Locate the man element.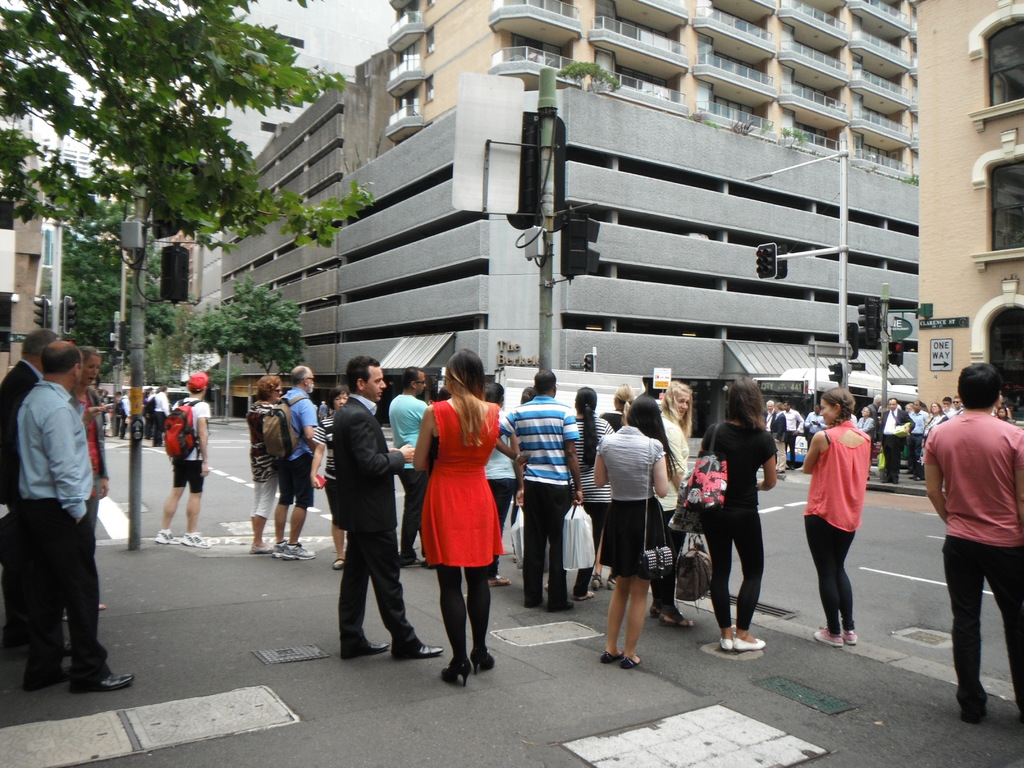
Element bbox: pyautogui.locateOnScreen(781, 399, 802, 467).
